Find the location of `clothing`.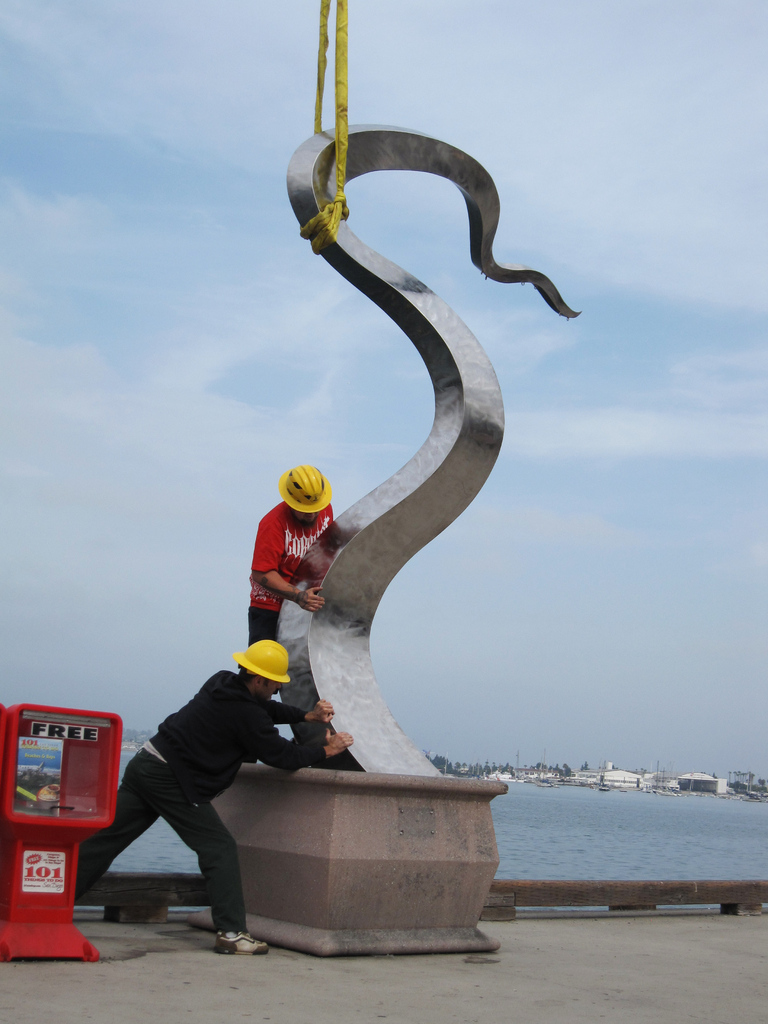
Location: [249, 493, 338, 607].
